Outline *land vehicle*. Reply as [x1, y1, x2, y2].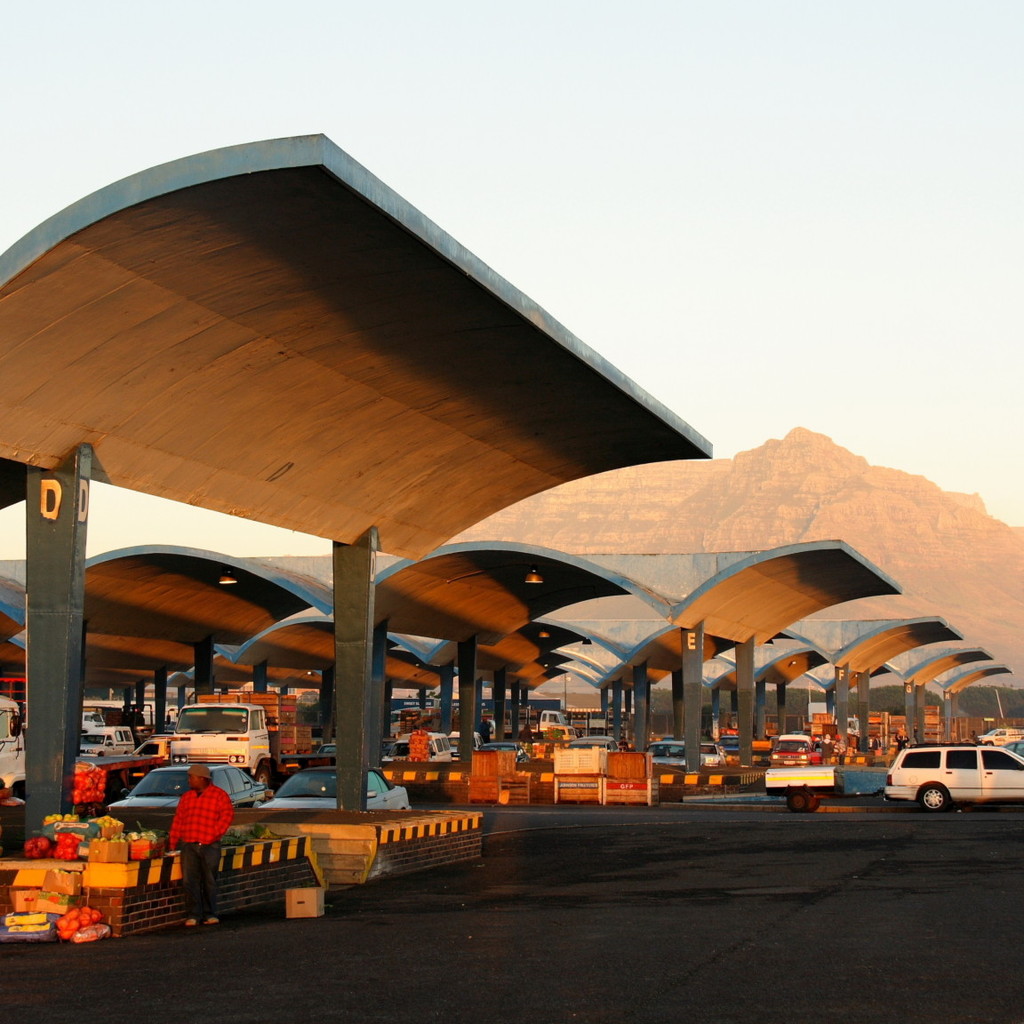
[869, 736, 1018, 829].
